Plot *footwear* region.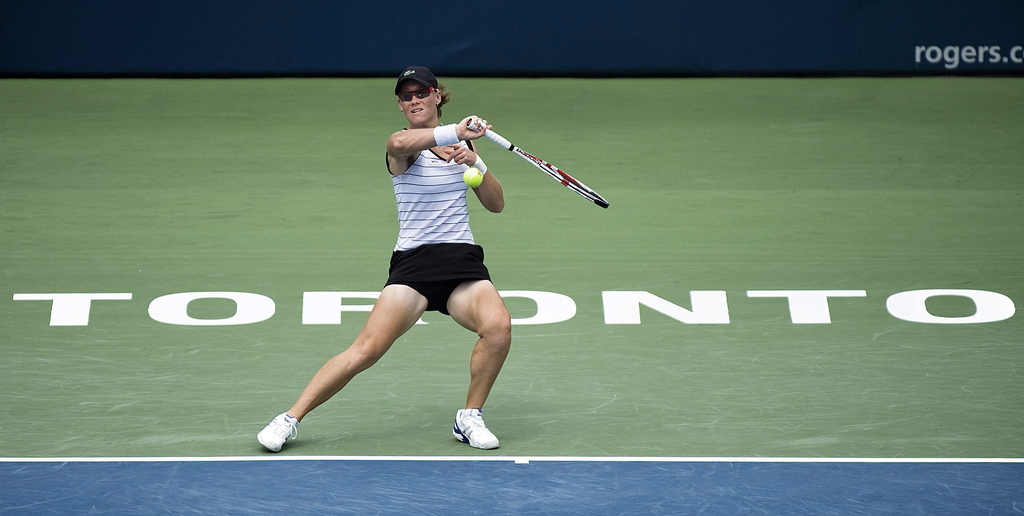
Plotted at [x1=449, y1=405, x2=500, y2=449].
